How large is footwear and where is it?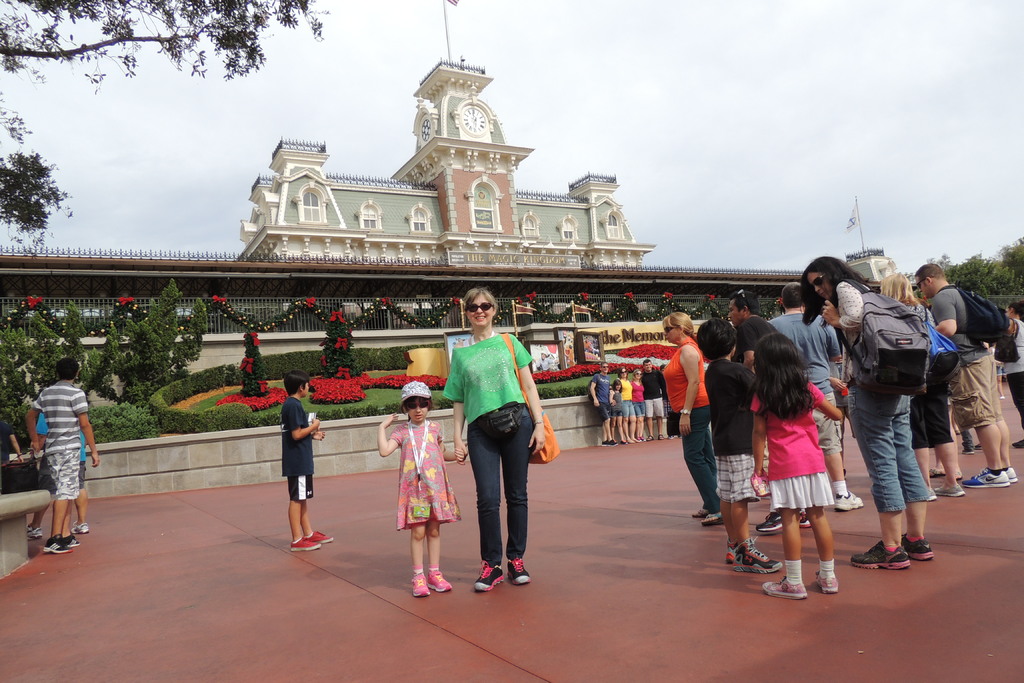
Bounding box: <region>757, 511, 783, 532</region>.
